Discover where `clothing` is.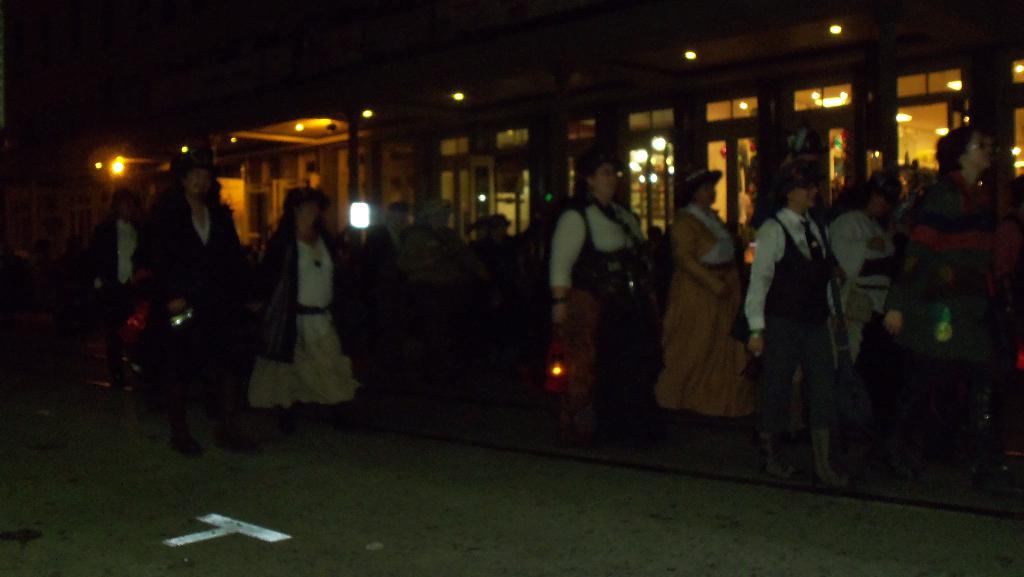
Discovered at pyautogui.locateOnScreen(131, 194, 257, 398).
